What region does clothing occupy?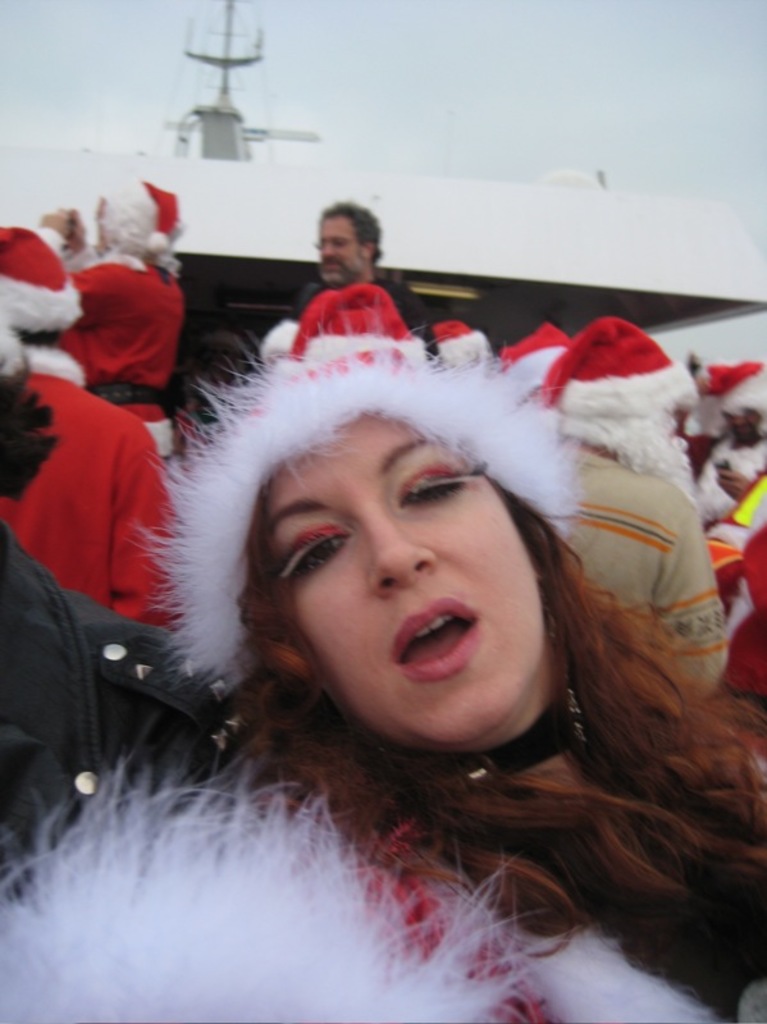
(x1=421, y1=319, x2=489, y2=388).
